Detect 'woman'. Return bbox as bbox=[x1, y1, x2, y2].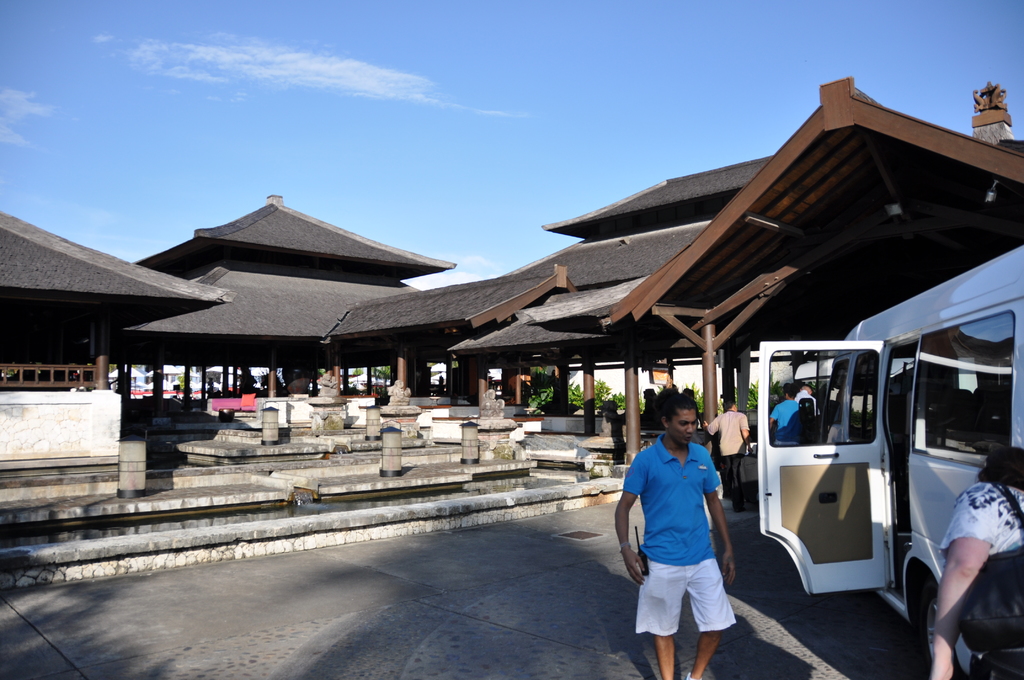
bbox=[925, 423, 1023, 669].
